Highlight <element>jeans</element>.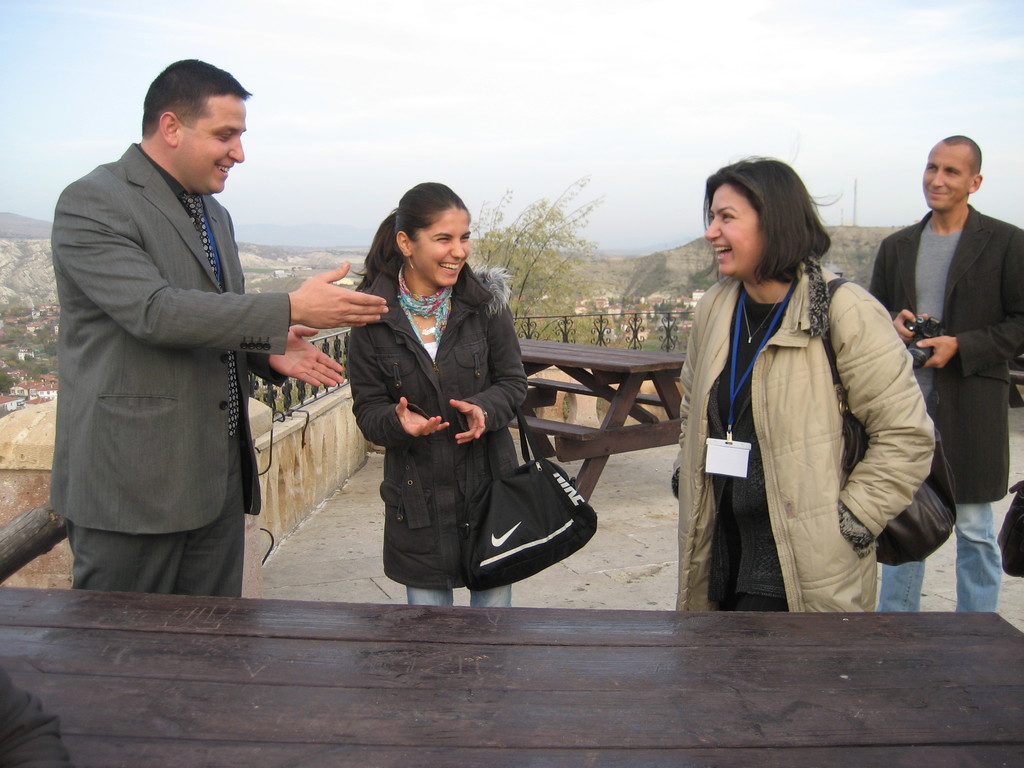
Highlighted region: <box>409,583,515,615</box>.
